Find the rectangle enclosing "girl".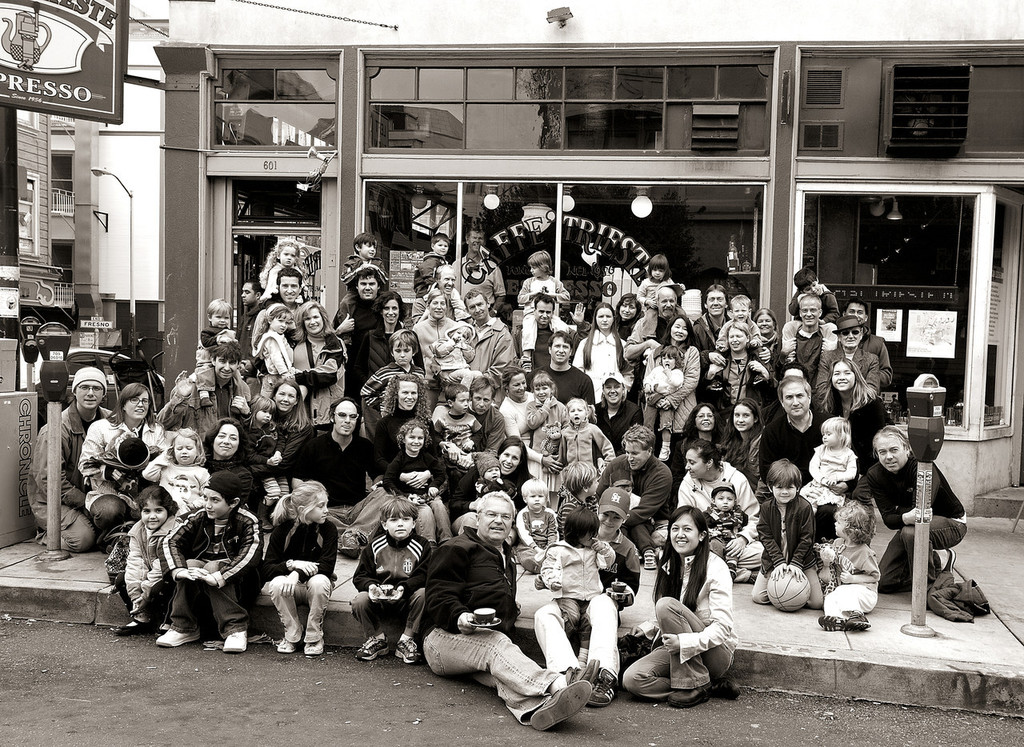
BBox(261, 238, 314, 305).
